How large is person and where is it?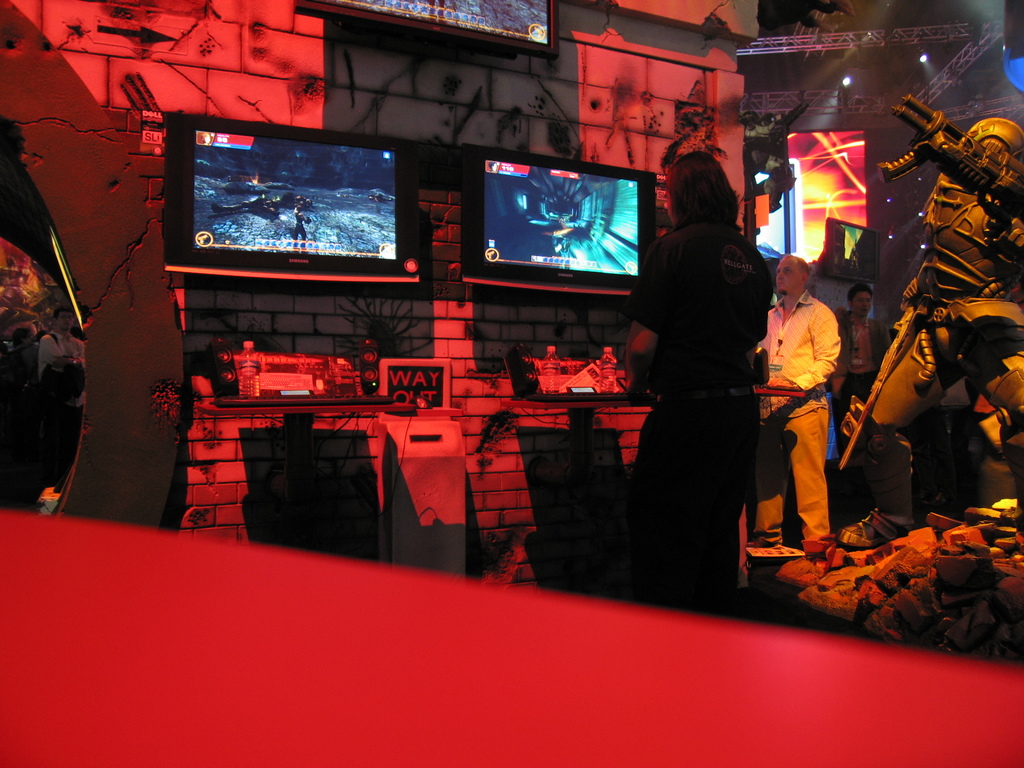
Bounding box: (0, 228, 80, 514).
